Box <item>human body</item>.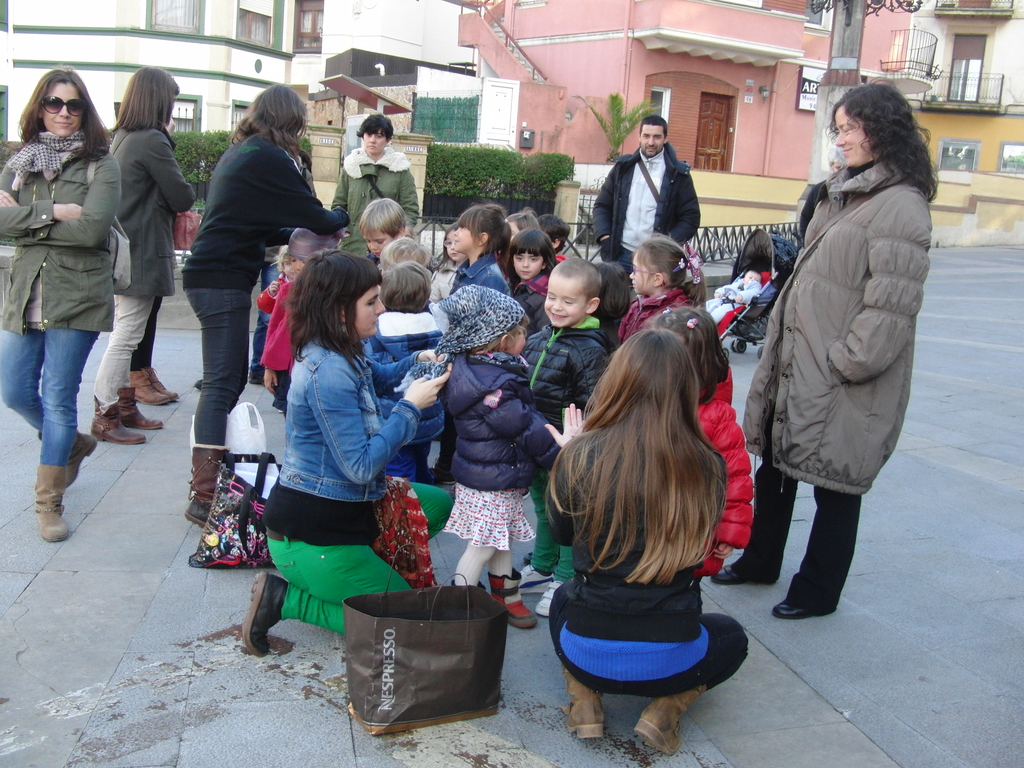
<bbox>0, 68, 115, 539</bbox>.
